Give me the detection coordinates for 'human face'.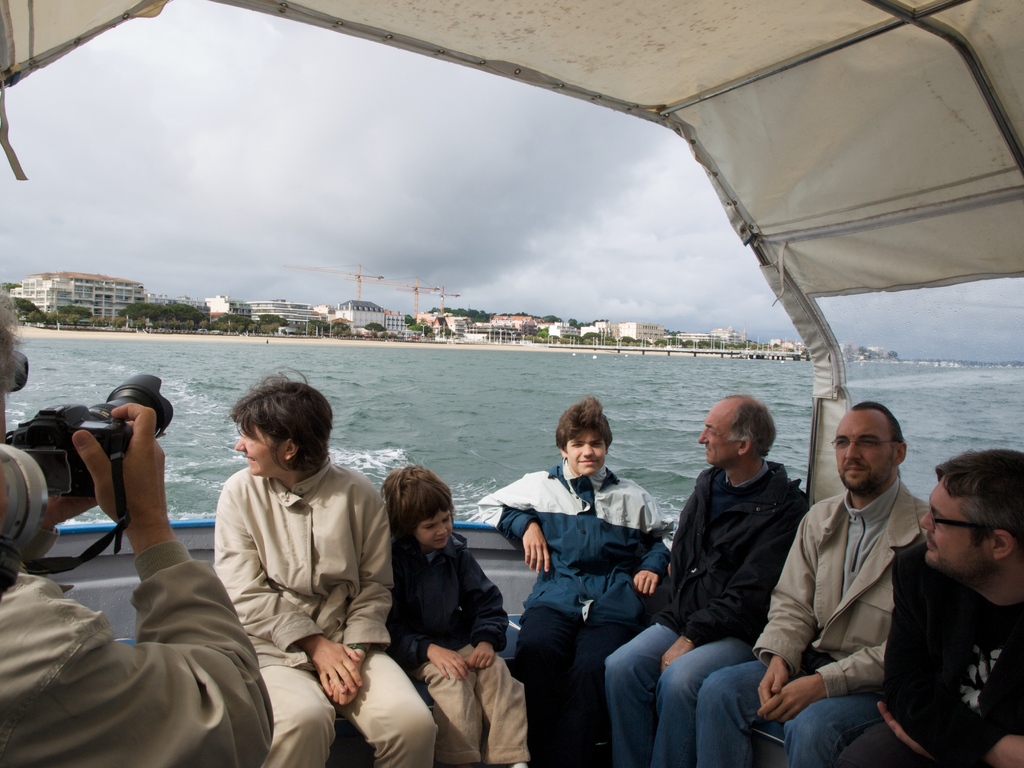
417, 502, 455, 556.
